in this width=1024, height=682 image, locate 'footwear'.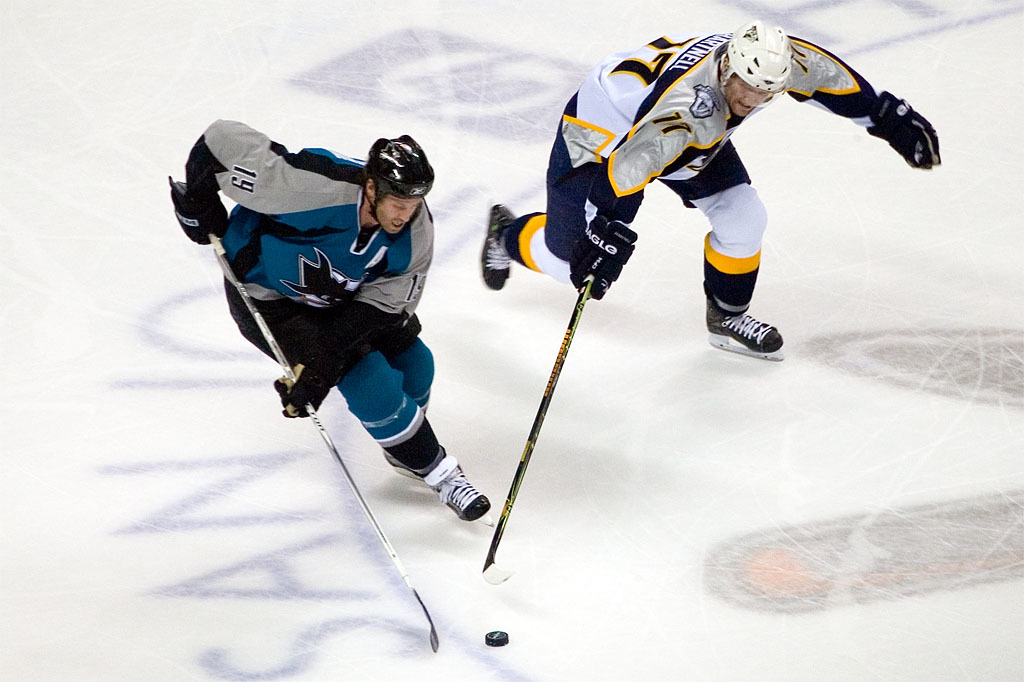
Bounding box: 699, 299, 785, 363.
